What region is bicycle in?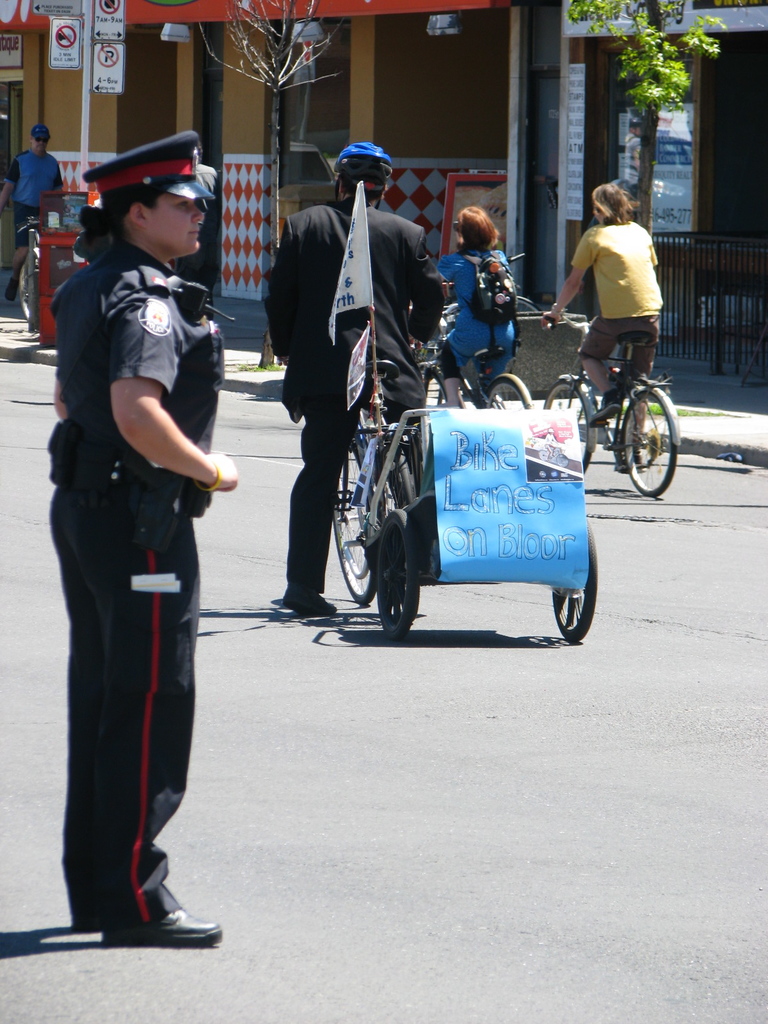
x1=549, y1=314, x2=680, y2=499.
